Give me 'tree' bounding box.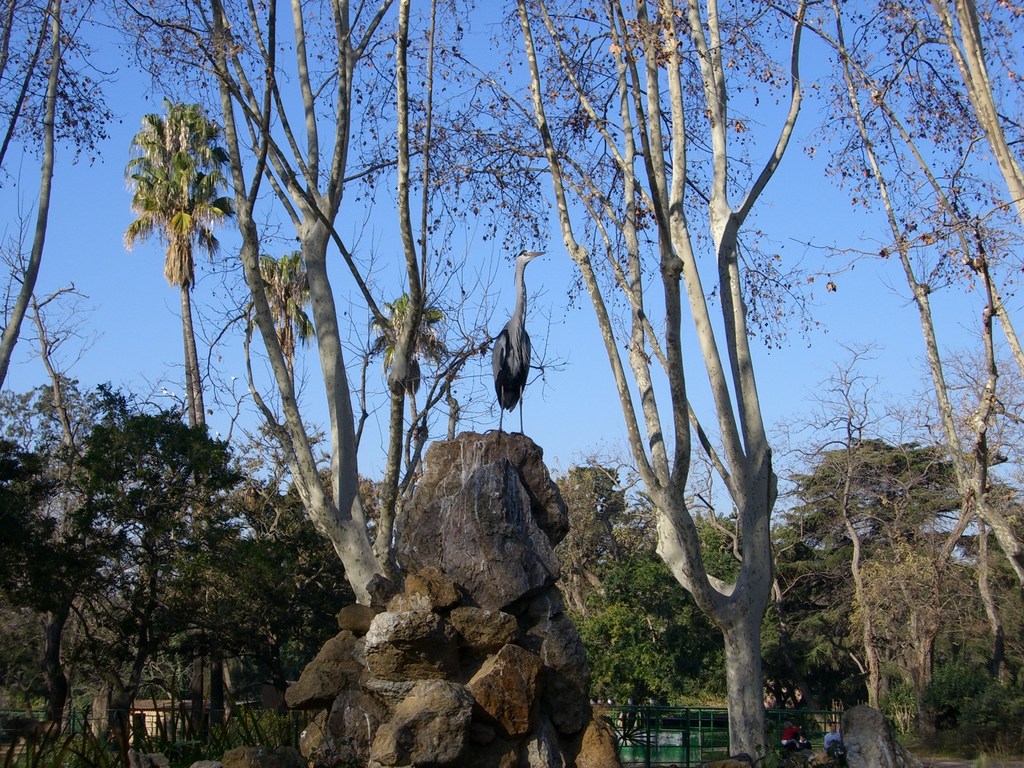
[245, 248, 319, 504].
